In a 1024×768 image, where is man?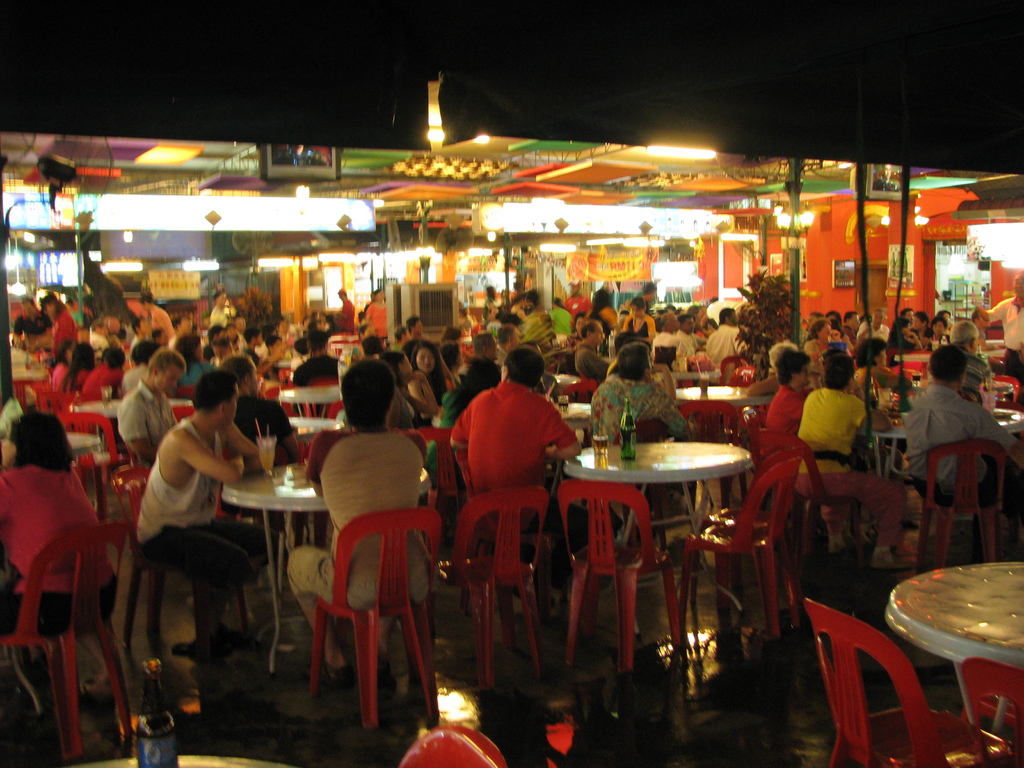
locate(845, 313, 860, 333).
